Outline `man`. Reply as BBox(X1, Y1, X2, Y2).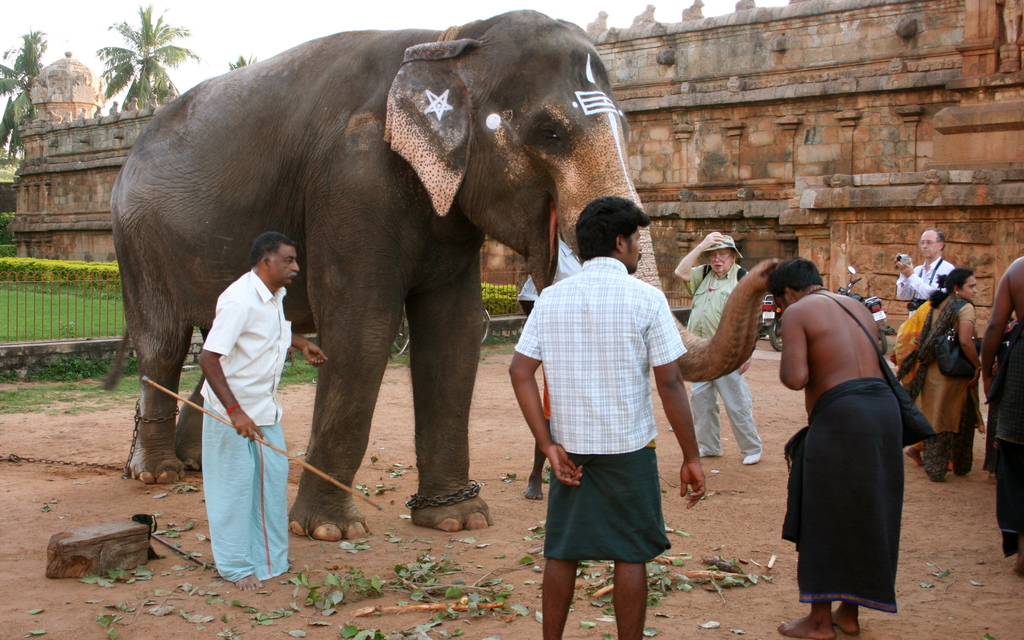
BBox(506, 196, 708, 639).
